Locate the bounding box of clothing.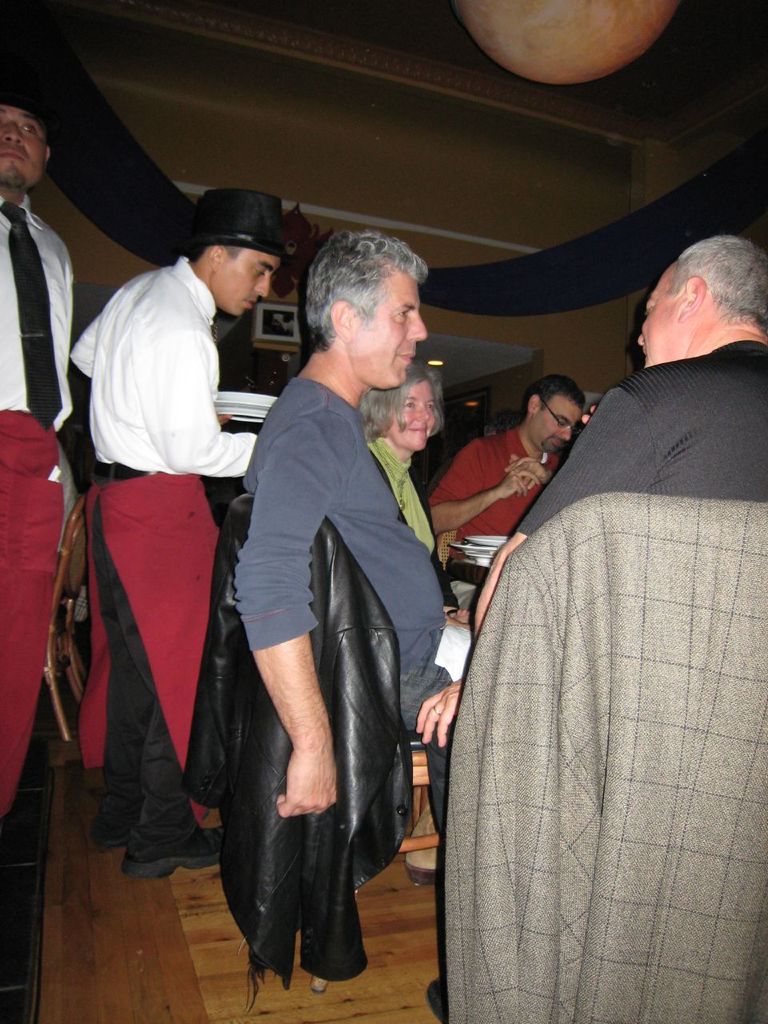
Bounding box: x1=240, y1=380, x2=450, y2=1023.
